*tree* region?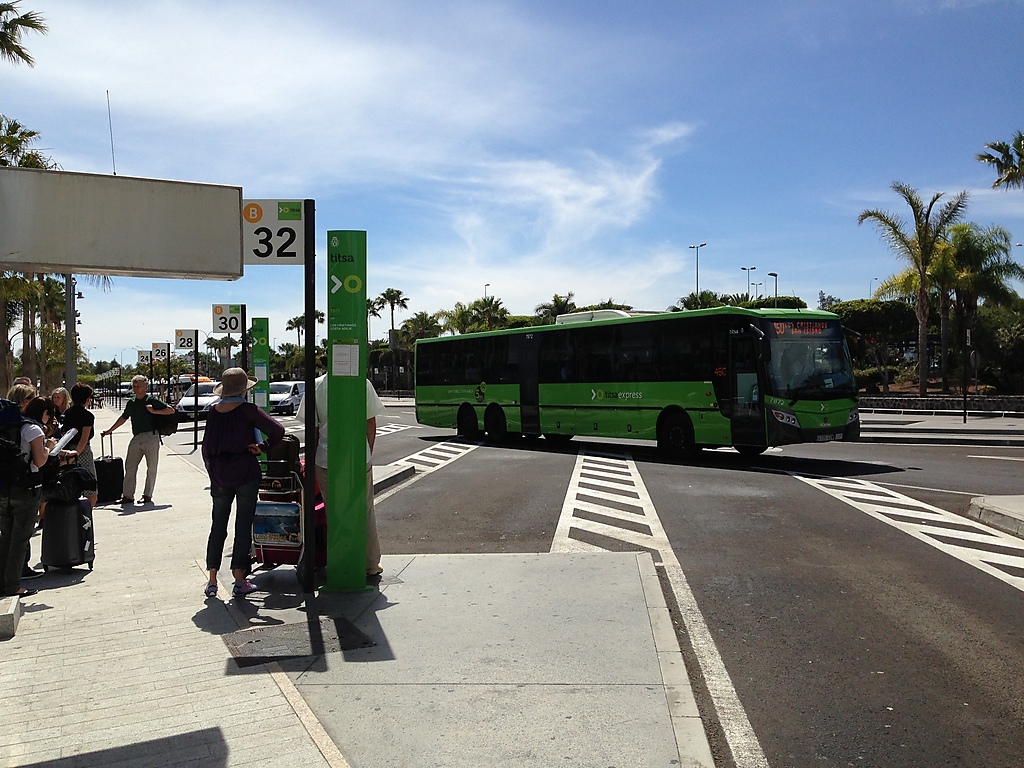
985 128 1023 192
